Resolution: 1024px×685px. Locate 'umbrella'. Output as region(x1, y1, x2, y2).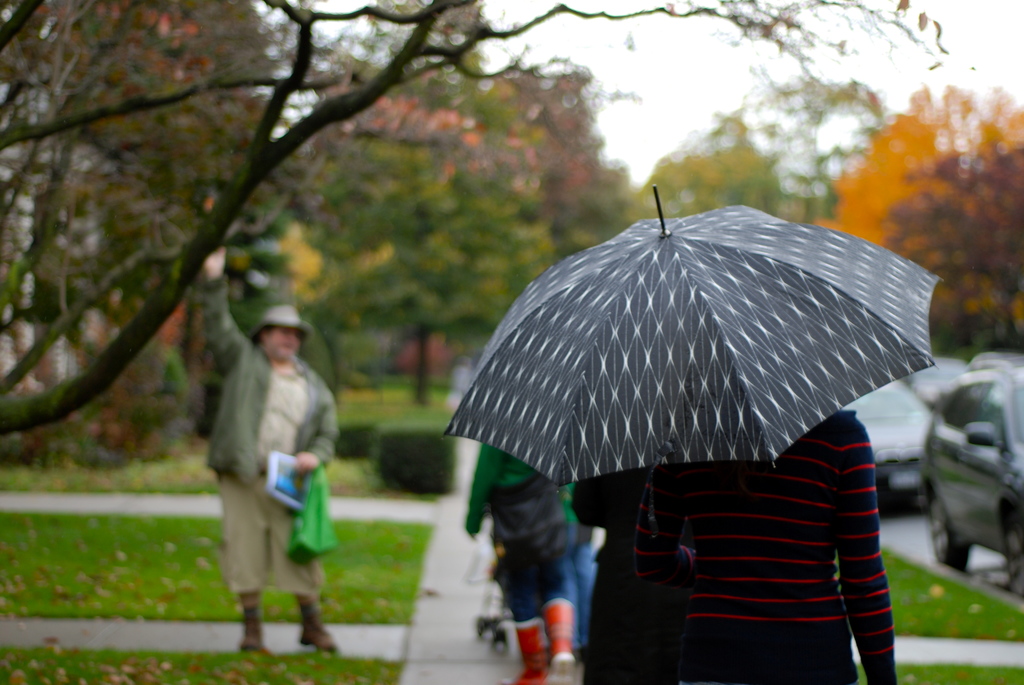
region(438, 190, 948, 533).
